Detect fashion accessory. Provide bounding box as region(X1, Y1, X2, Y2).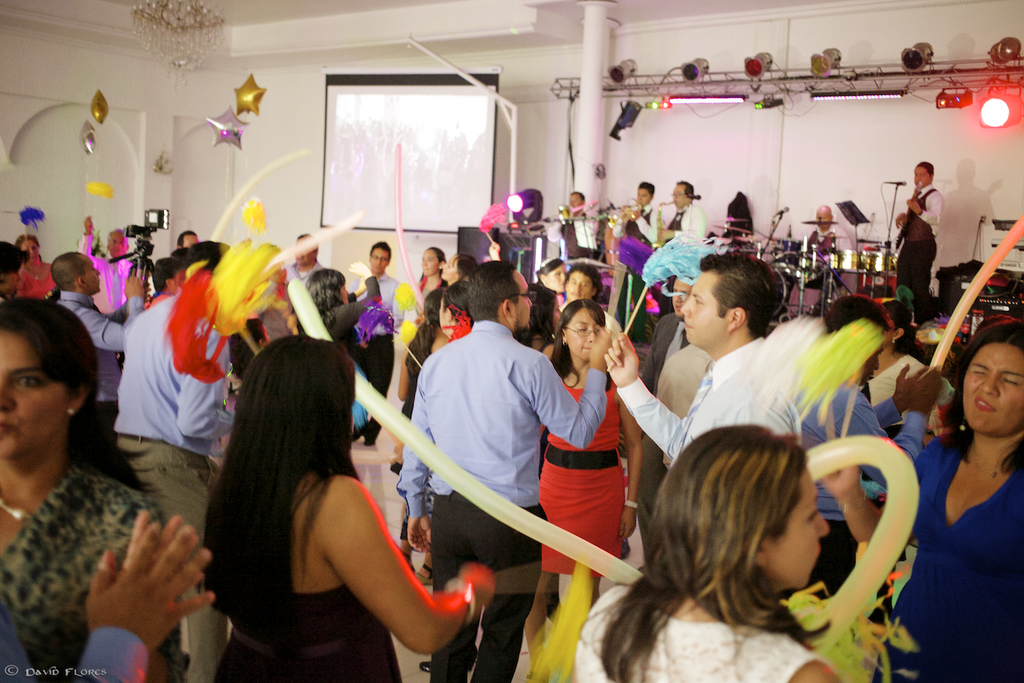
region(525, 669, 551, 682).
